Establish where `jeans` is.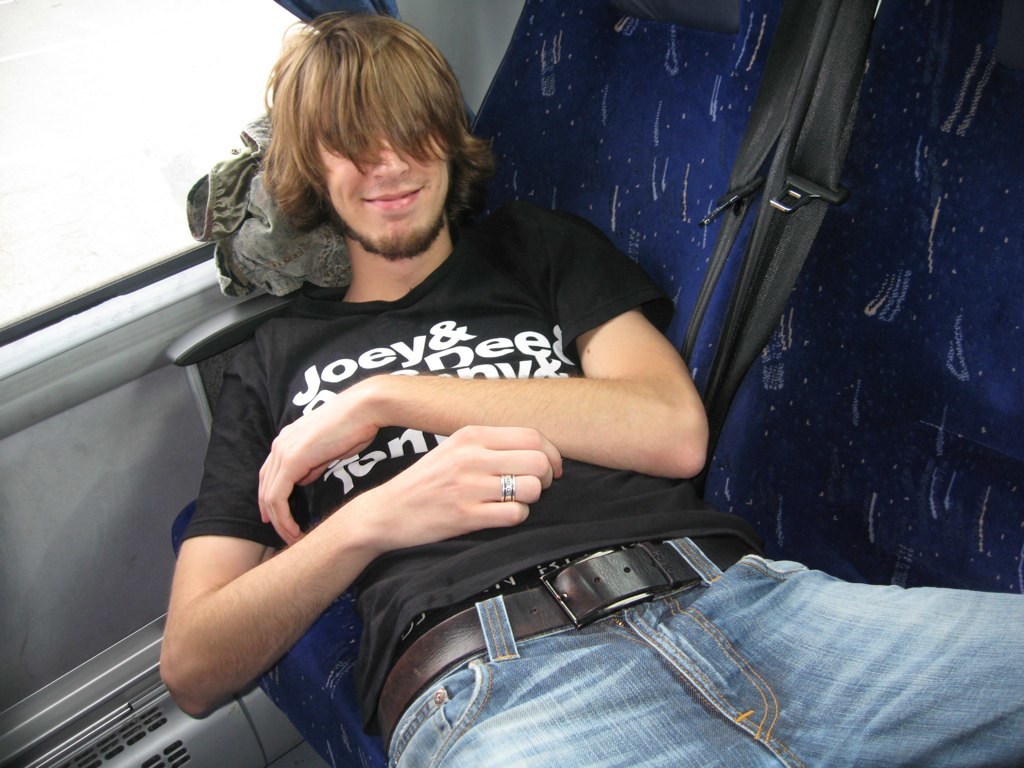
Established at bbox=(415, 500, 1021, 755).
